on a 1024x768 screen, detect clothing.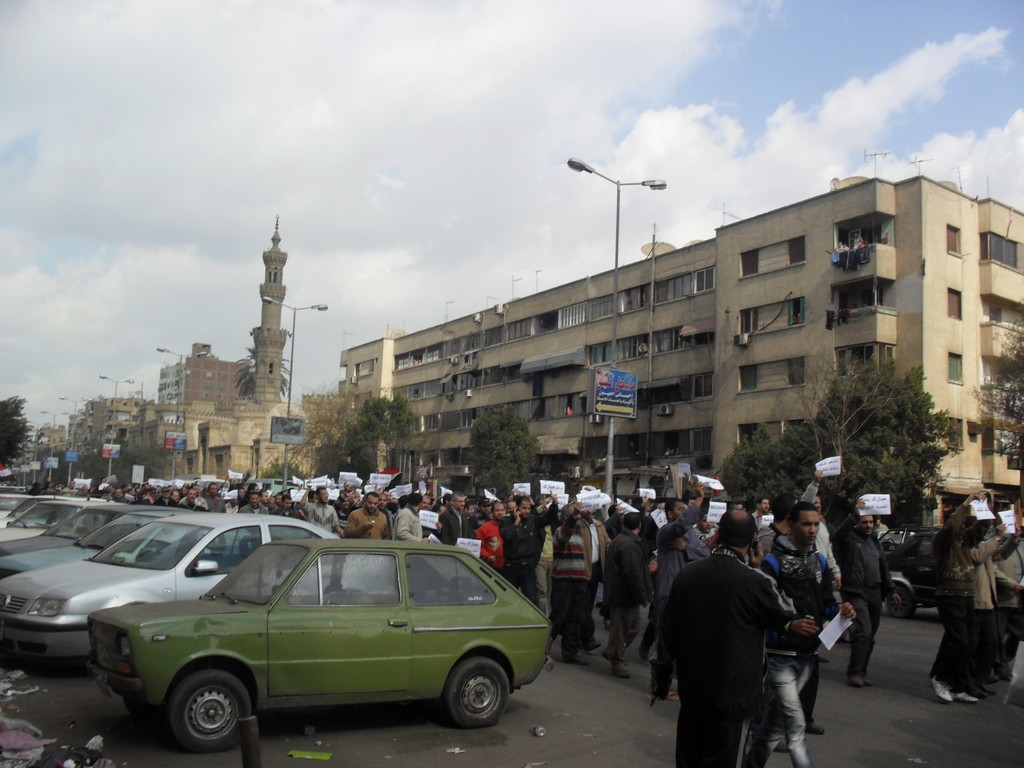
BBox(756, 479, 821, 561).
